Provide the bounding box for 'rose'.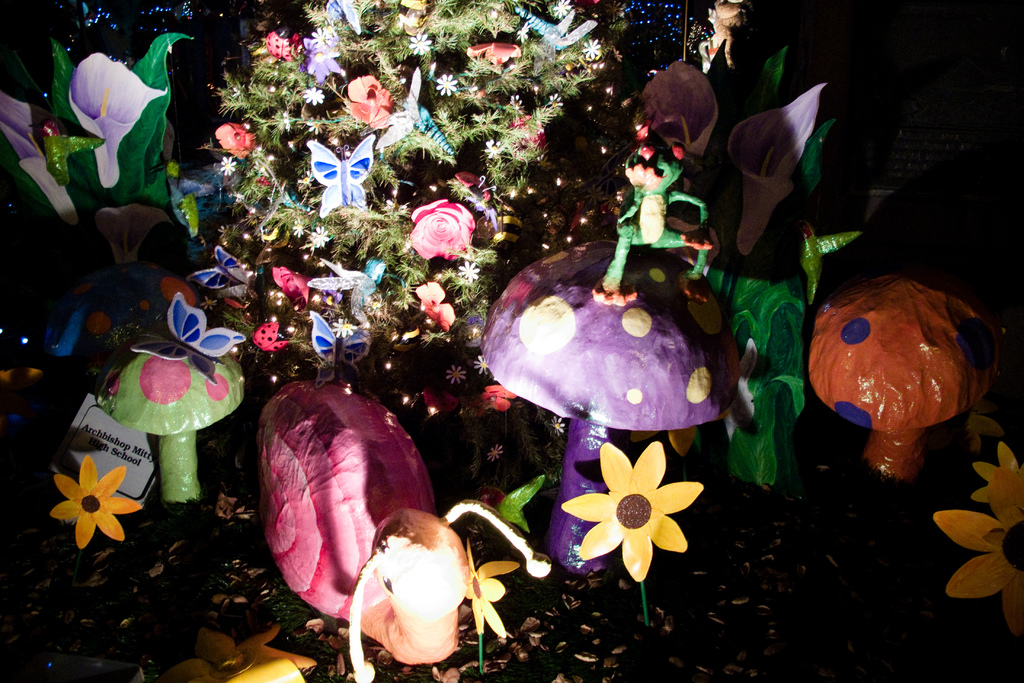
bbox=[271, 267, 310, 309].
